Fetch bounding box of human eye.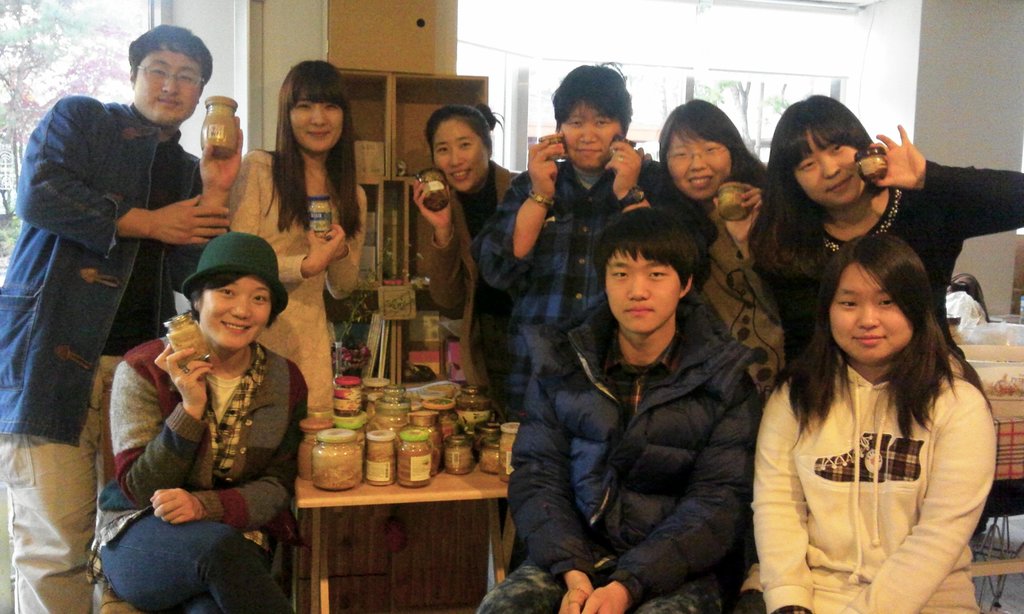
Bbox: <bbox>455, 140, 472, 150</bbox>.
